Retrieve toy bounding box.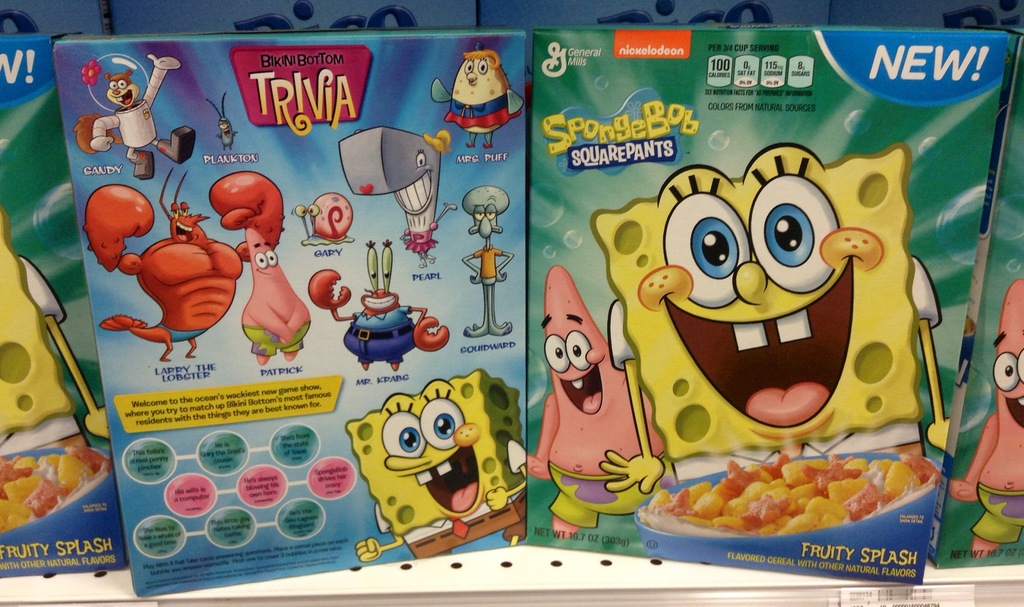
Bounding box: (309,240,449,368).
